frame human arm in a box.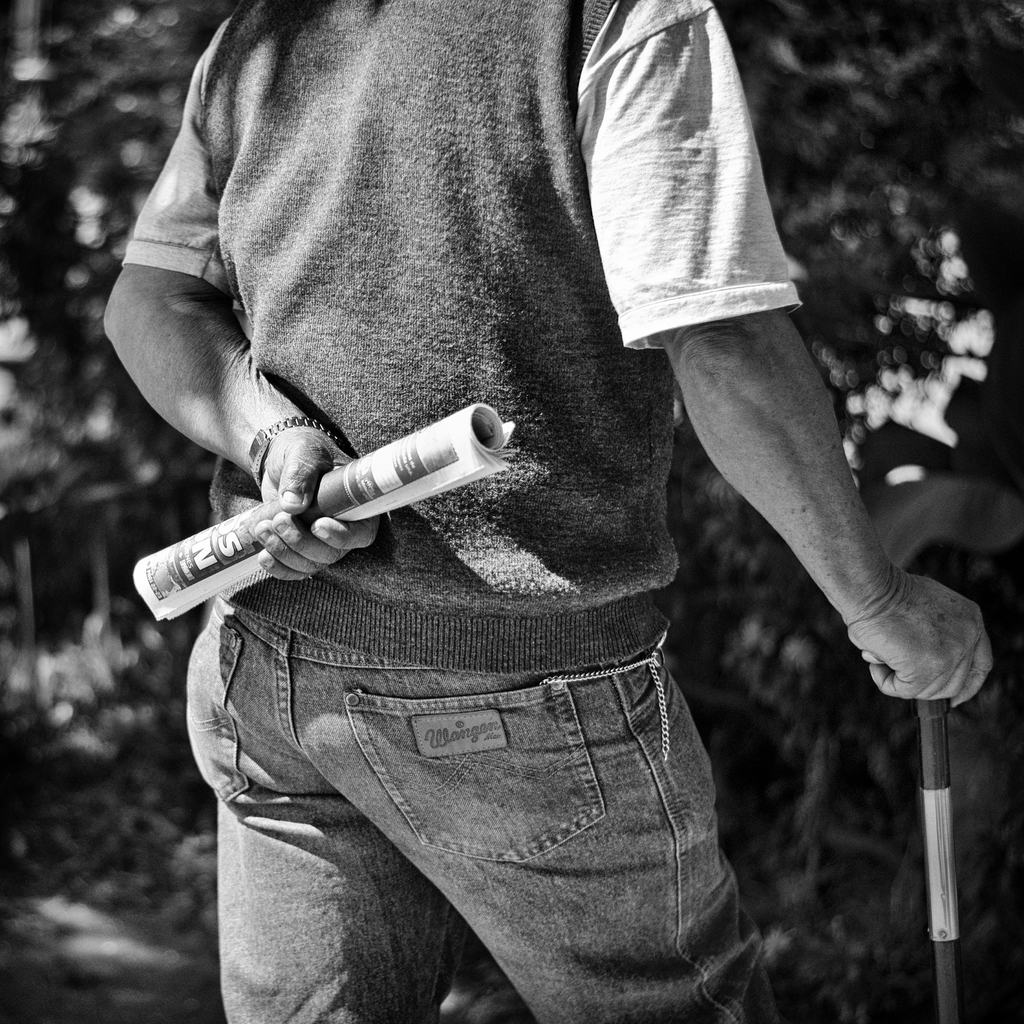
left=612, top=3, right=994, bottom=705.
